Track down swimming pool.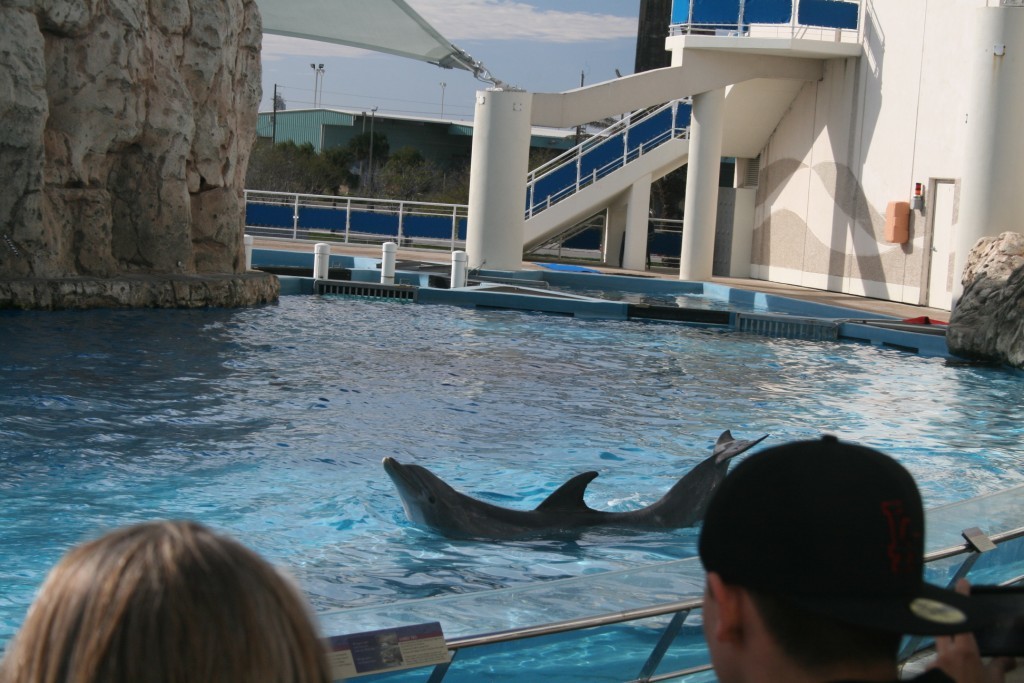
Tracked to 77/301/1023/682.
